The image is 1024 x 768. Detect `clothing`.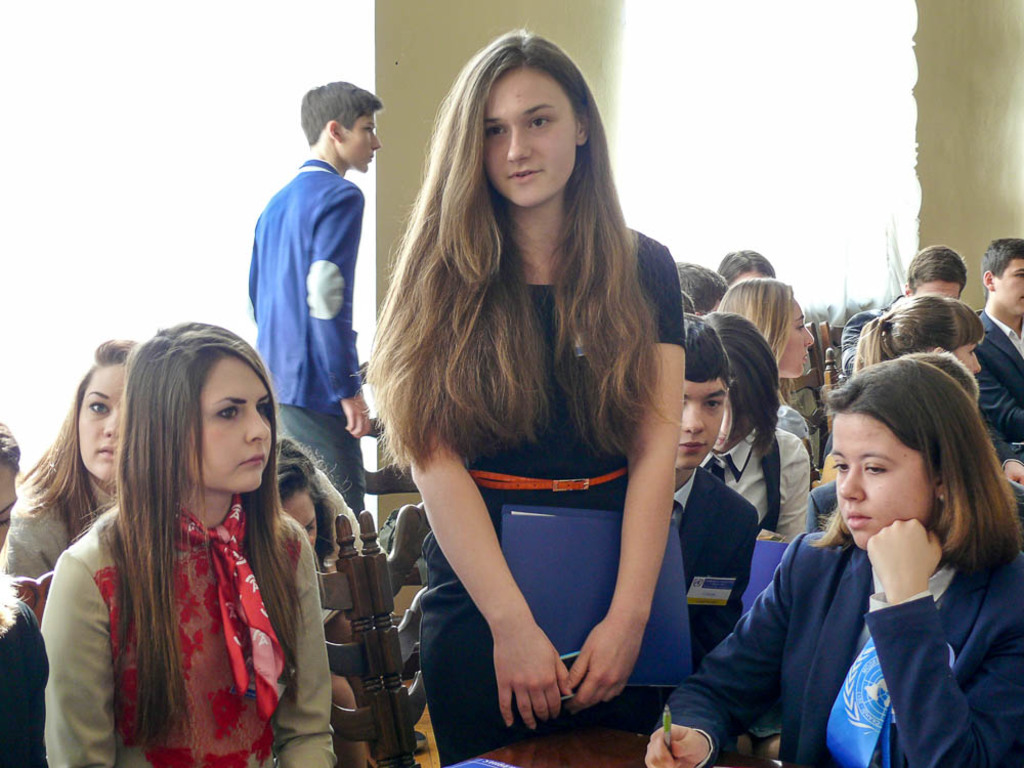
Detection: select_region(37, 438, 326, 753).
